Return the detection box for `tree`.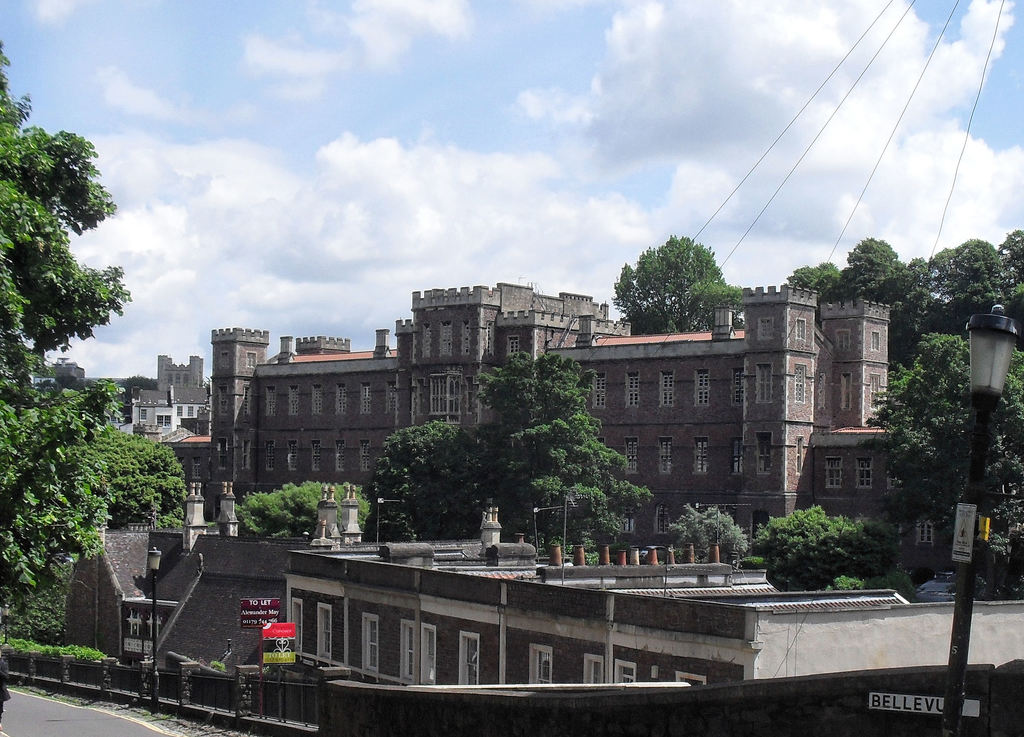
743,504,904,594.
